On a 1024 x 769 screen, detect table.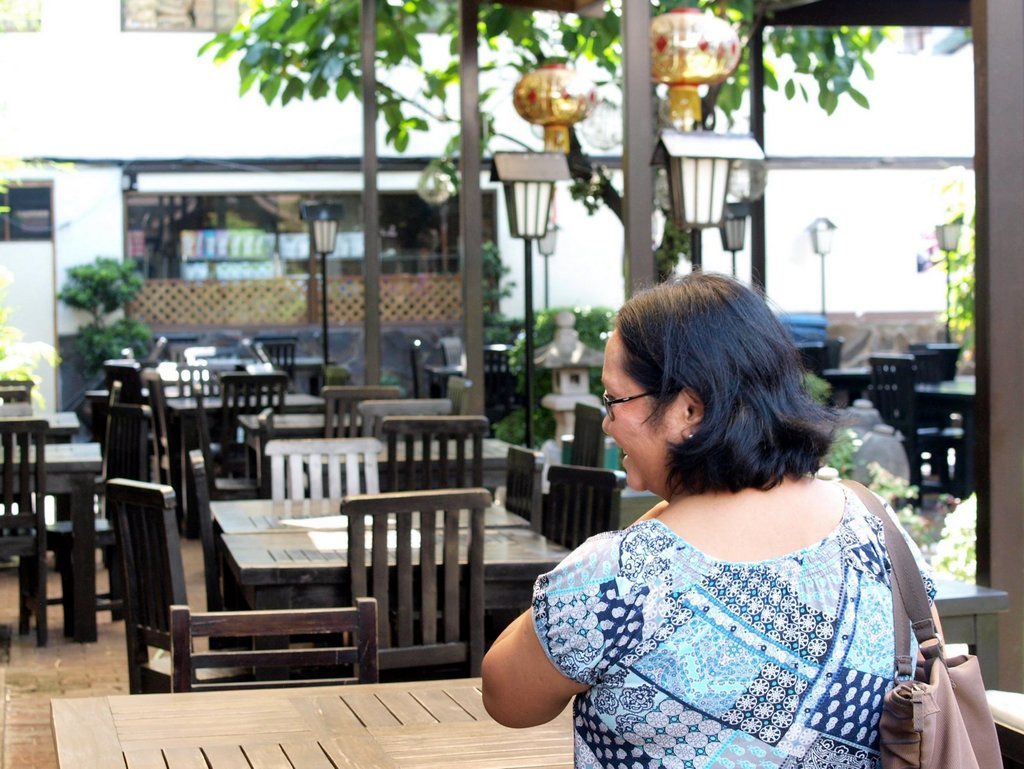
detection(282, 425, 545, 495).
